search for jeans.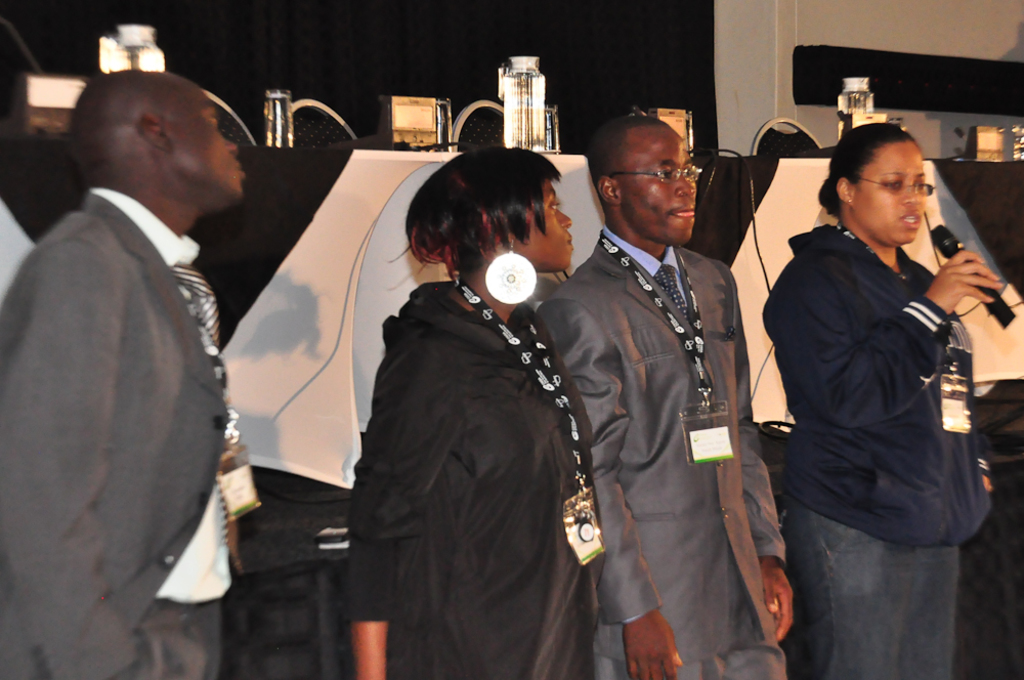
Found at rect(783, 499, 957, 676).
